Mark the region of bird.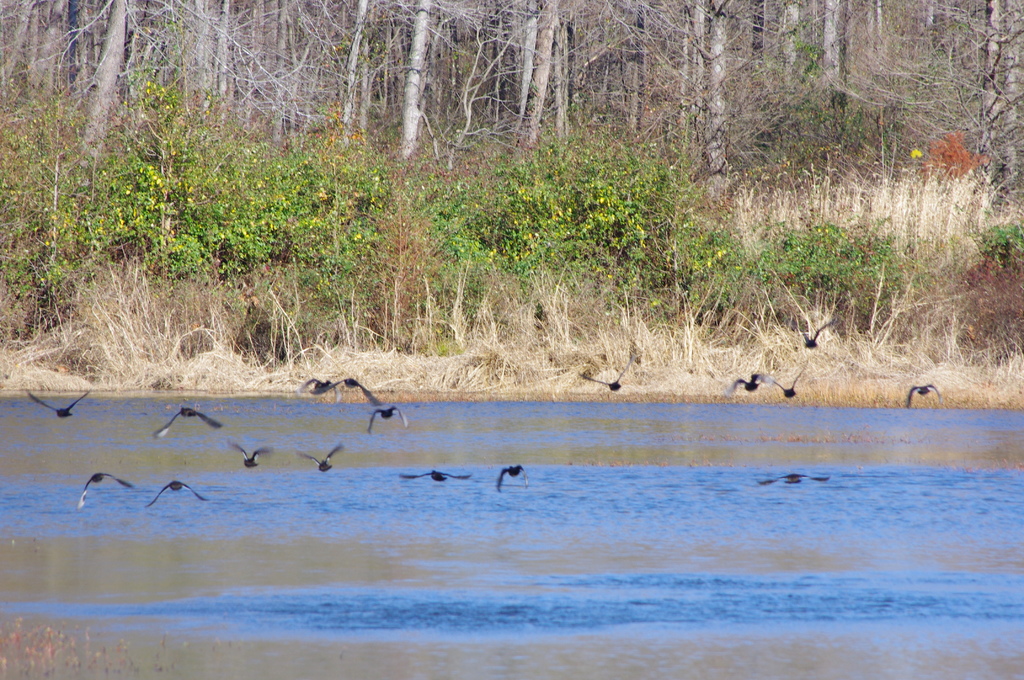
Region: rect(399, 467, 470, 487).
